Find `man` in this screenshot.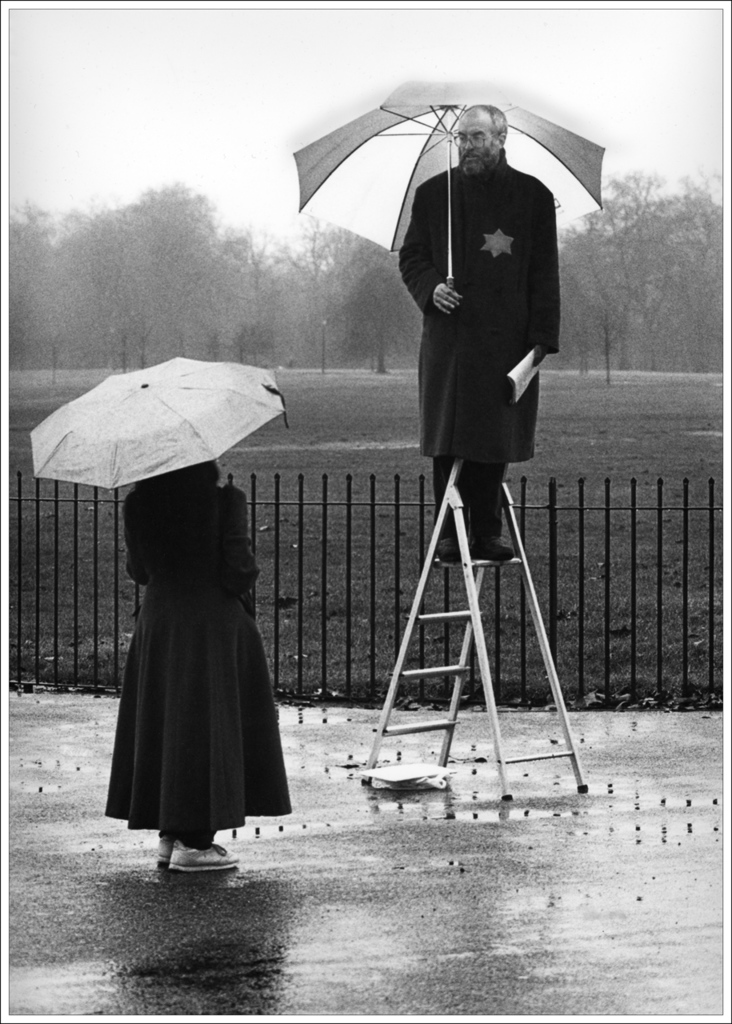
The bounding box for `man` is (left=397, top=102, right=559, bottom=560).
